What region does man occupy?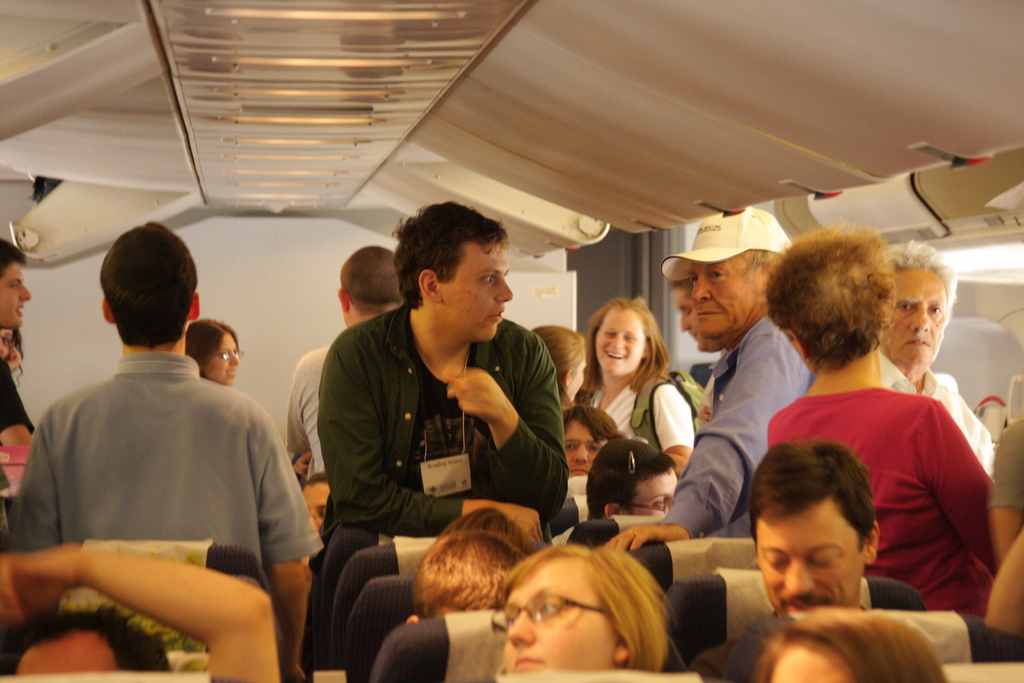
<box>298,204,568,659</box>.
